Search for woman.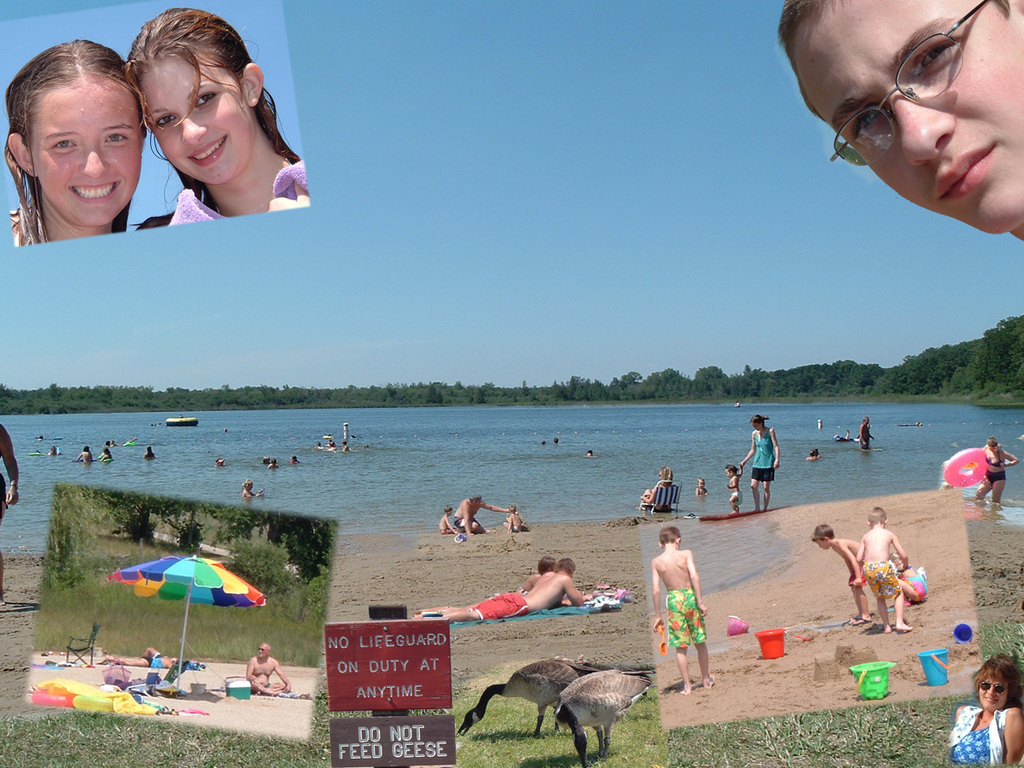
Found at (x1=1, y1=39, x2=155, y2=236).
